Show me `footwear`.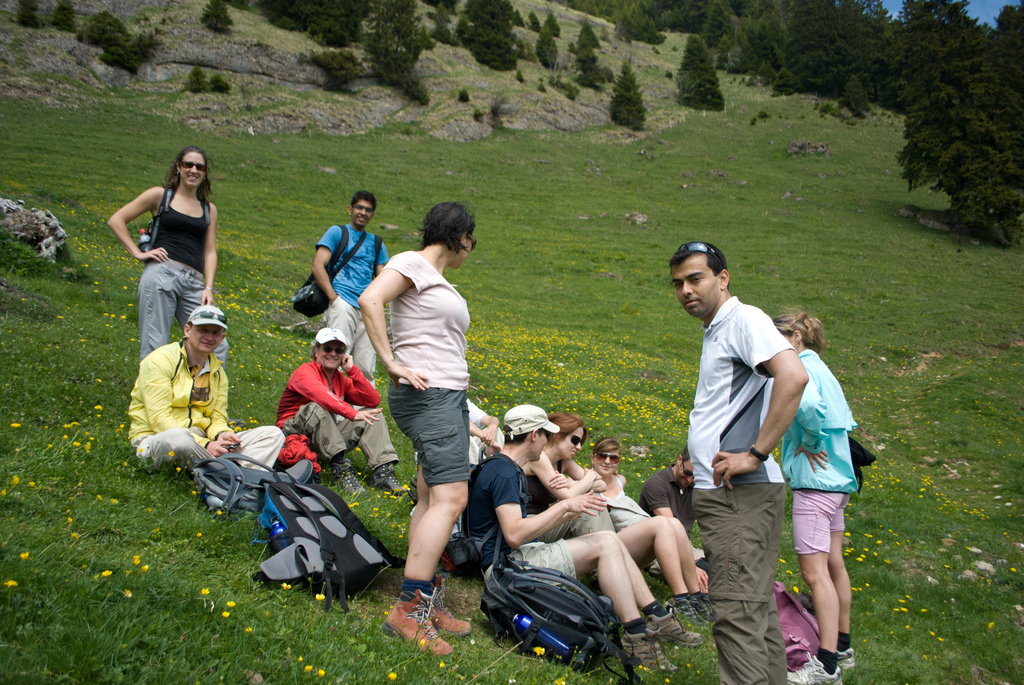
`footwear` is here: (621,625,680,671).
